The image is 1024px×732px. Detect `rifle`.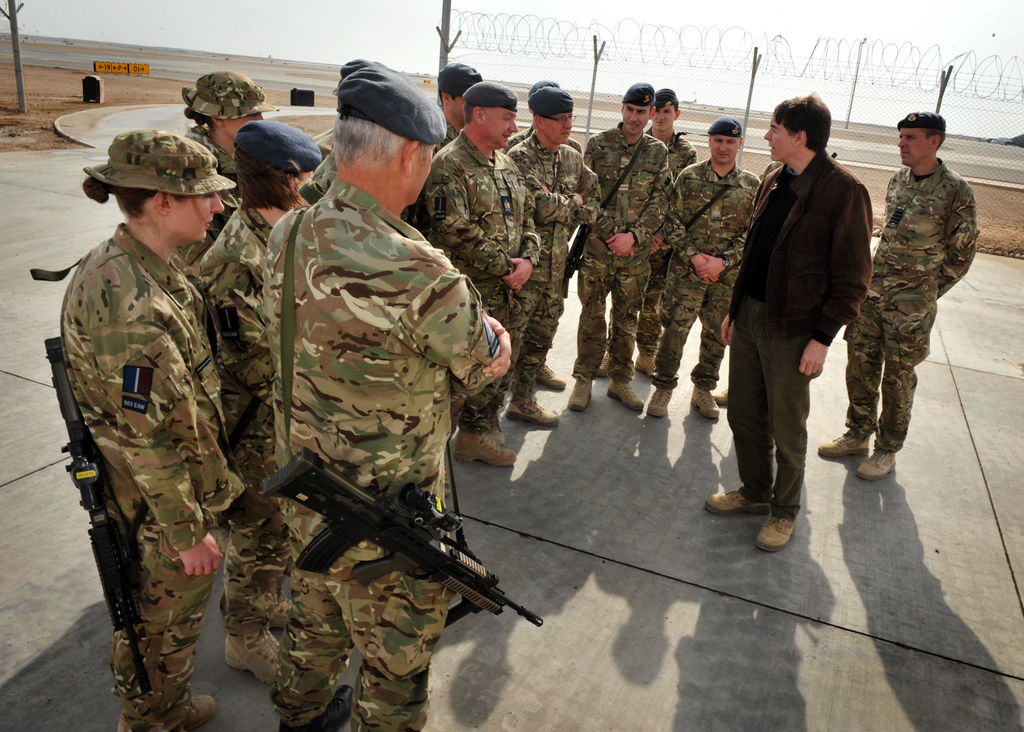
Detection: 42,333,148,694.
